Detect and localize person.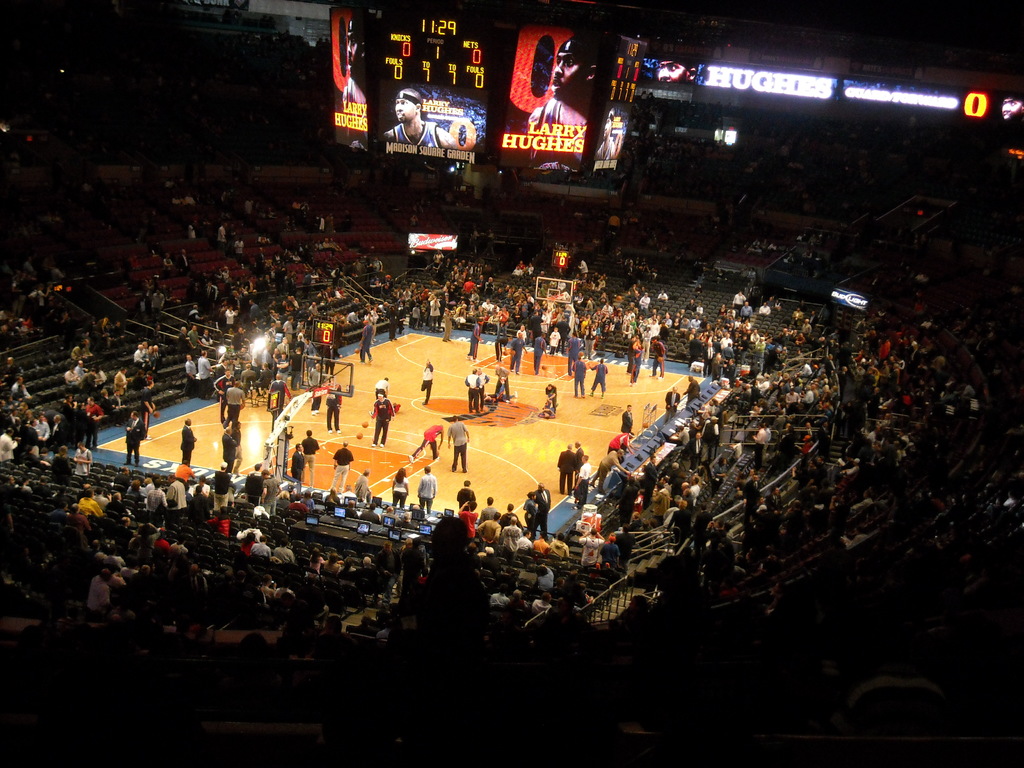
Localized at rect(390, 465, 410, 504).
